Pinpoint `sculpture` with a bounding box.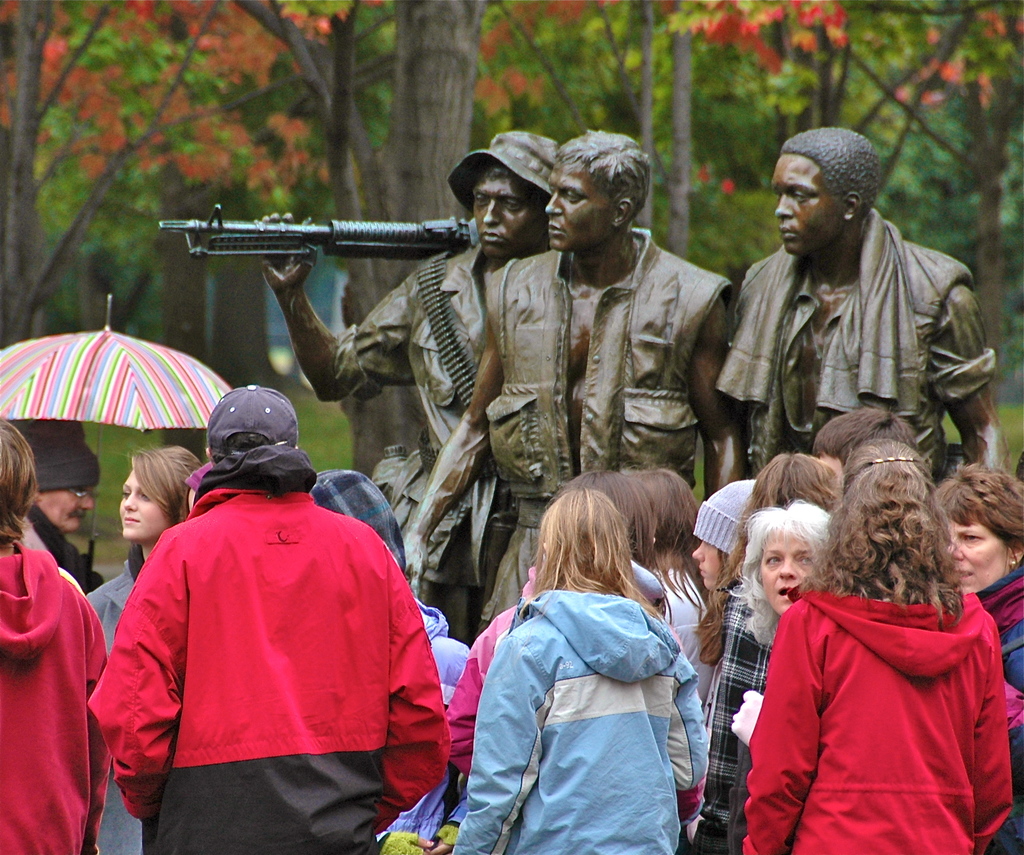
bbox=(161, 125, 568, 645).
